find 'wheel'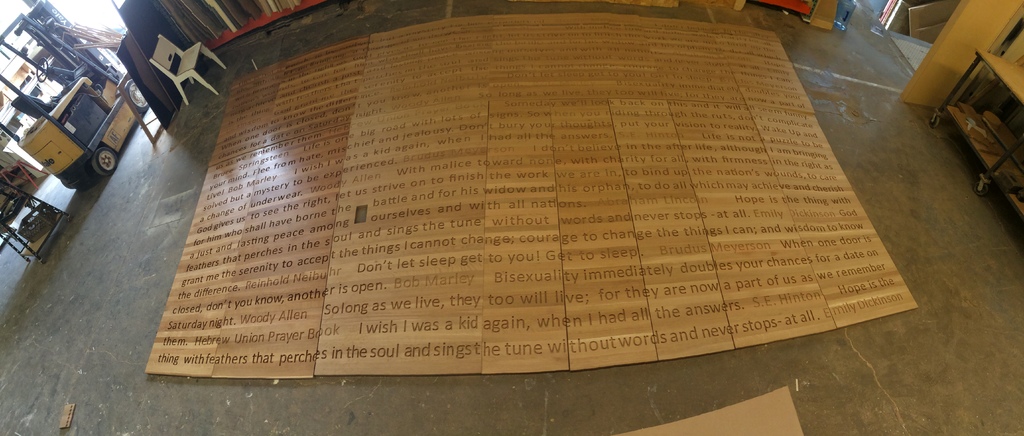
[124,81,150,115]
